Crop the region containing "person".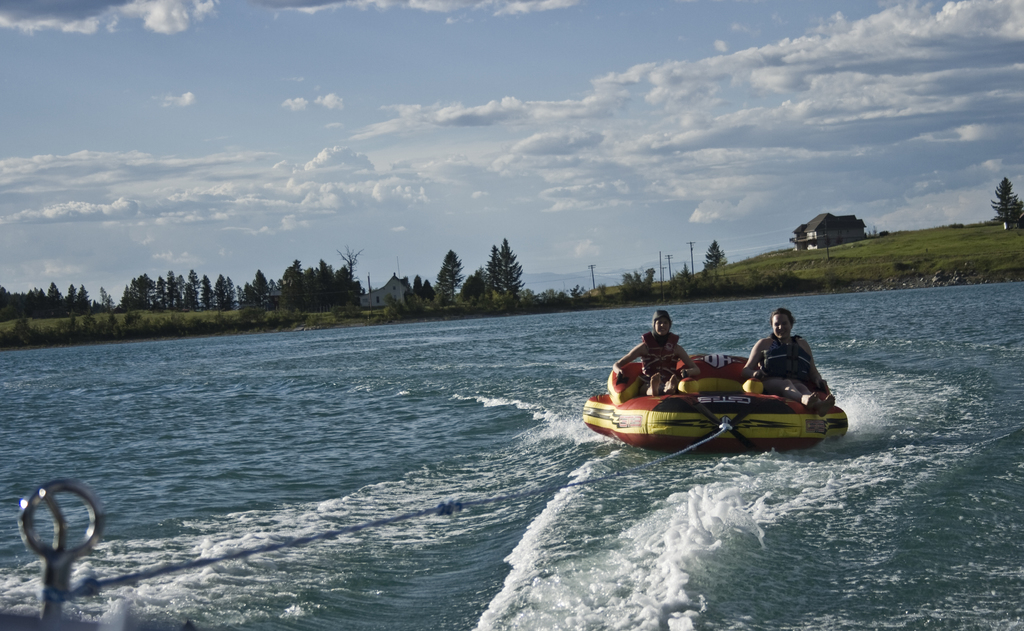
Crop region: [x1=630, y1=311, x2=704, y2=400].
